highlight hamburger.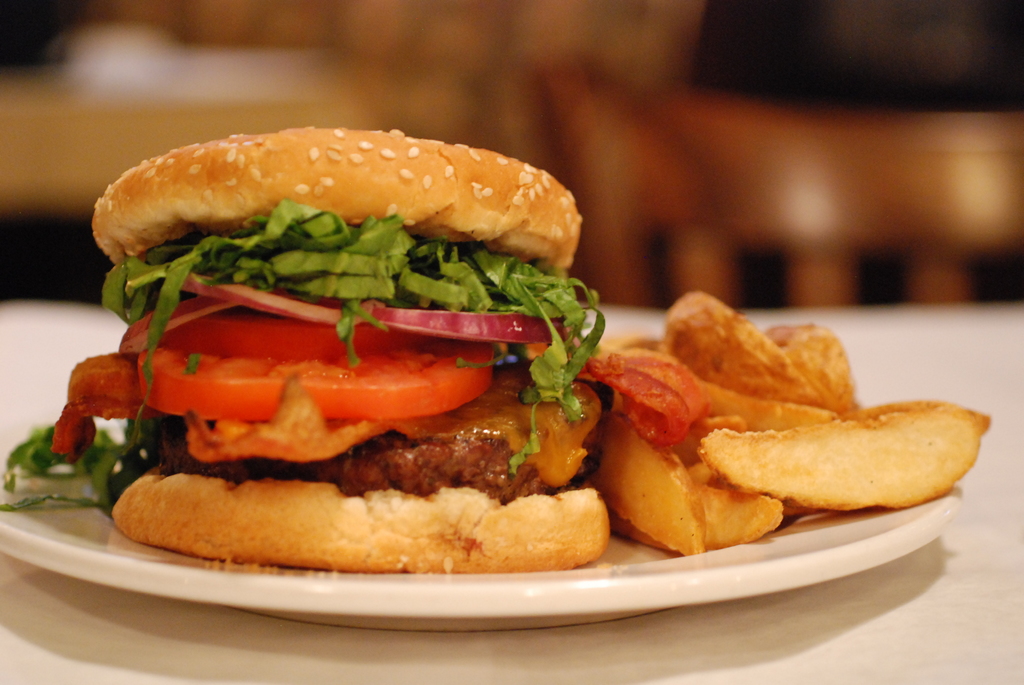
Highlighted region: {"x1": 52, "y1": 125, "x2": 617, "y2": 567}.
